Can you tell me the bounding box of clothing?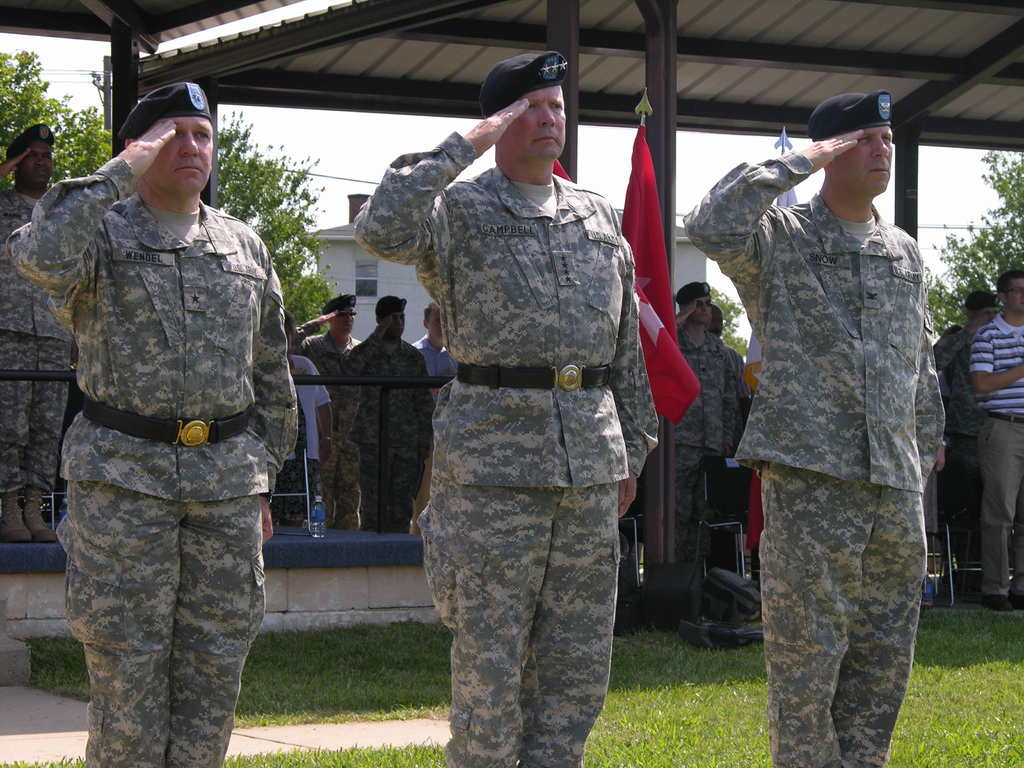
region(972, 415, 1023, 607).
